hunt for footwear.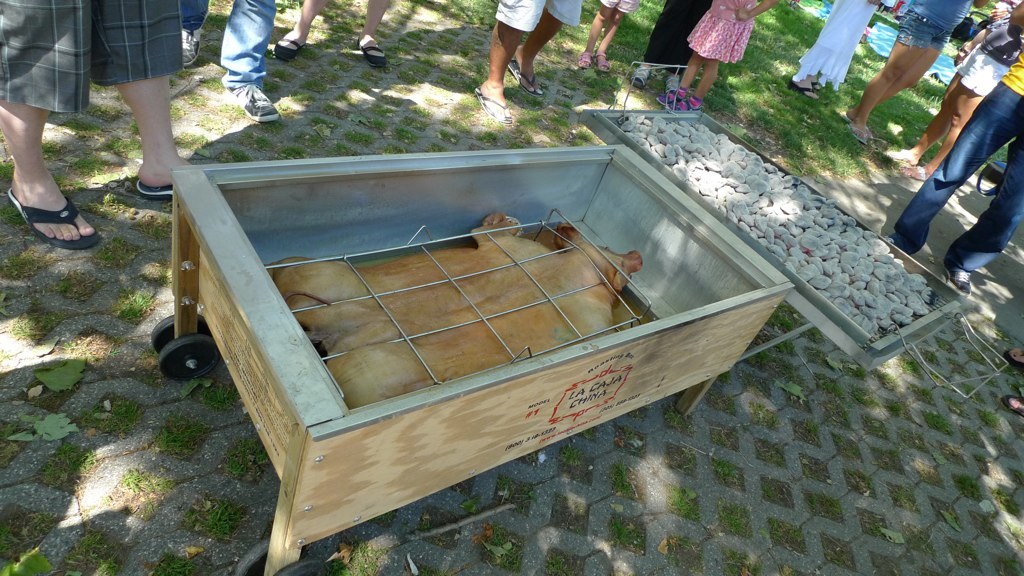
Hunted down at pyautogui.locateOnScreen(902, 159, 928, 184).
